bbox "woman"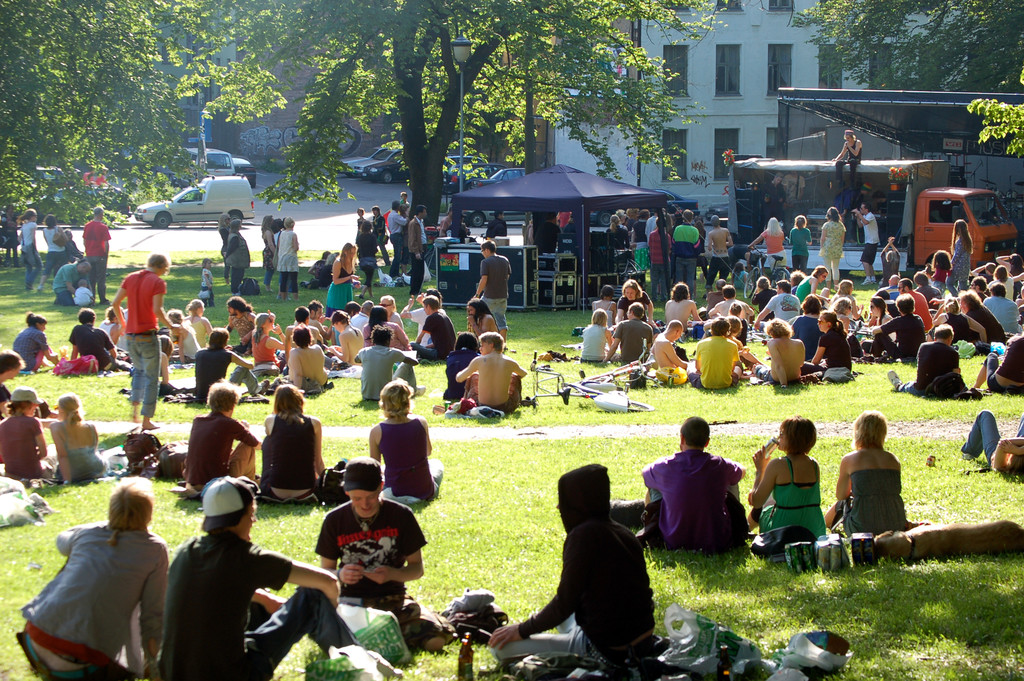
bbox=(615, 279, 661, 332)
